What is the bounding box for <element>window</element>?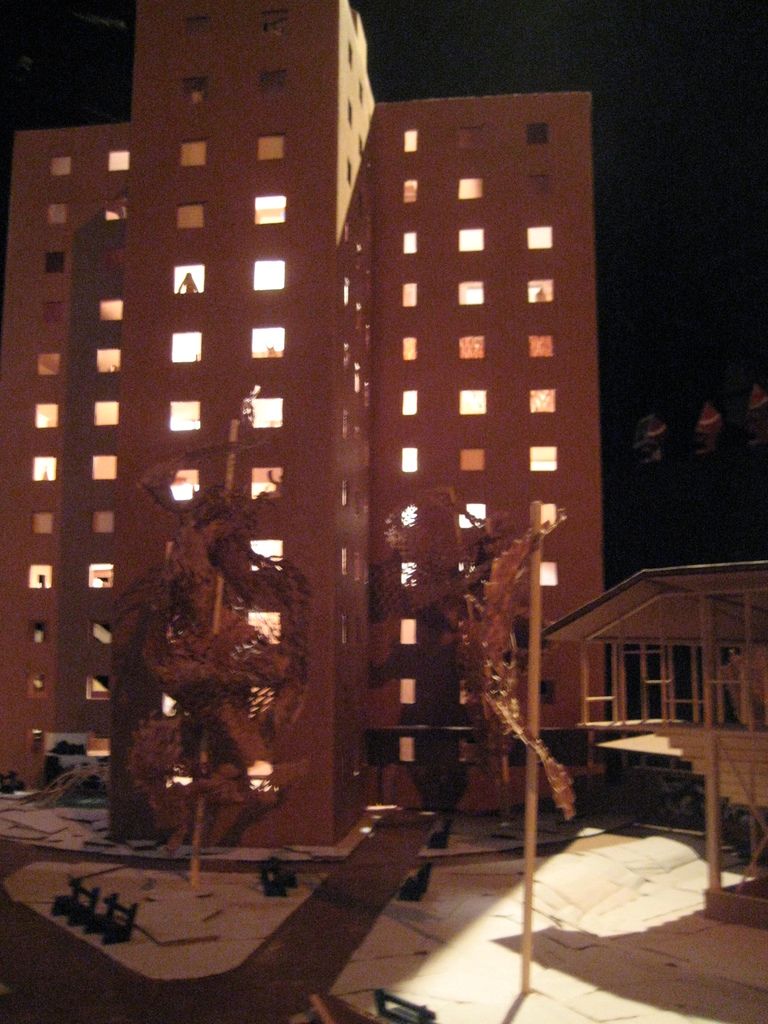
left=41, top=249, right=63, bottom=275.
